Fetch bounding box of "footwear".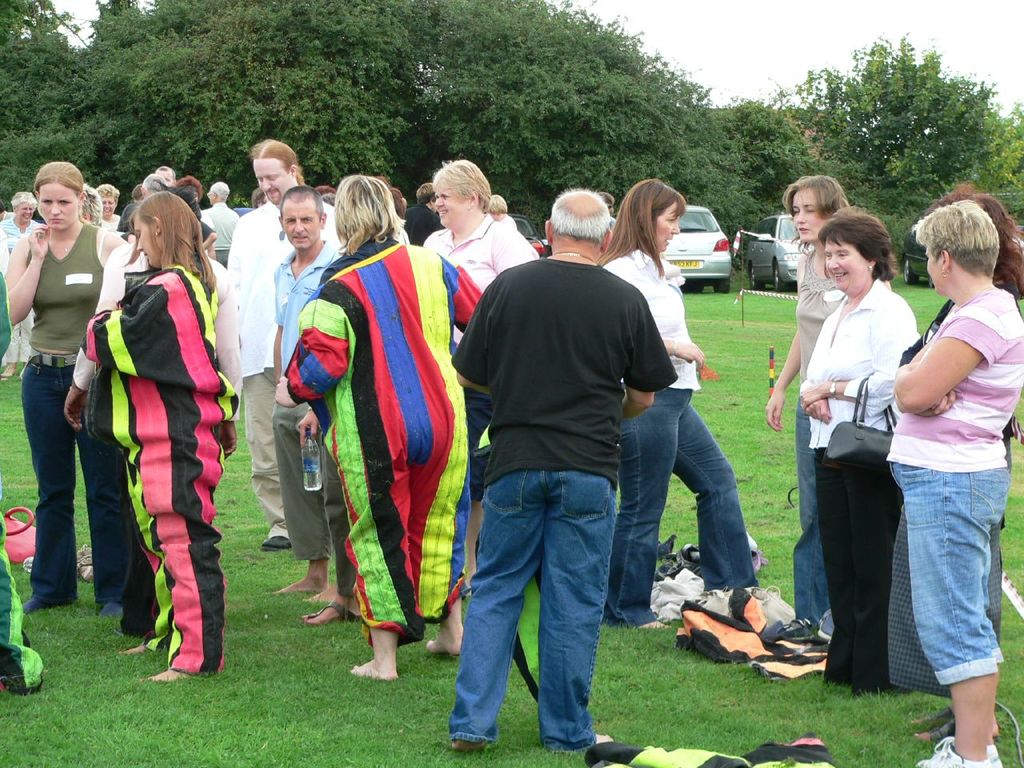
Bbox: [left=22, top=552, right=38, bottom=574].
